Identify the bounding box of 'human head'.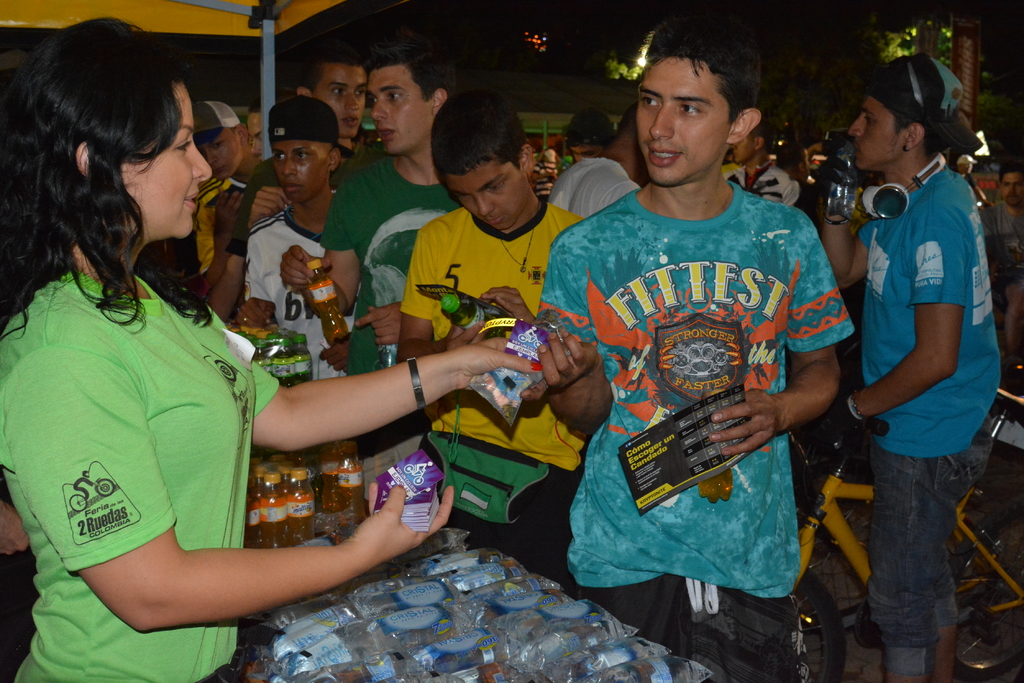
region(956, 154, 975, 174).
